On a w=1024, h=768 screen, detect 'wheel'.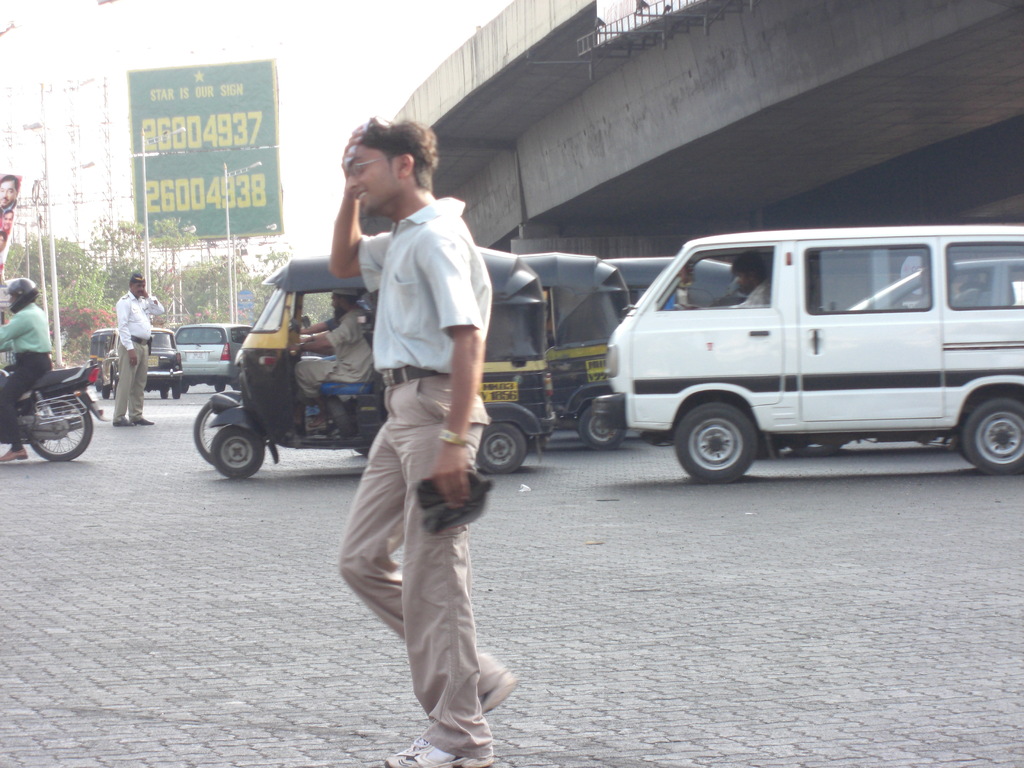
bbox=(477, 420, 529, 477).
